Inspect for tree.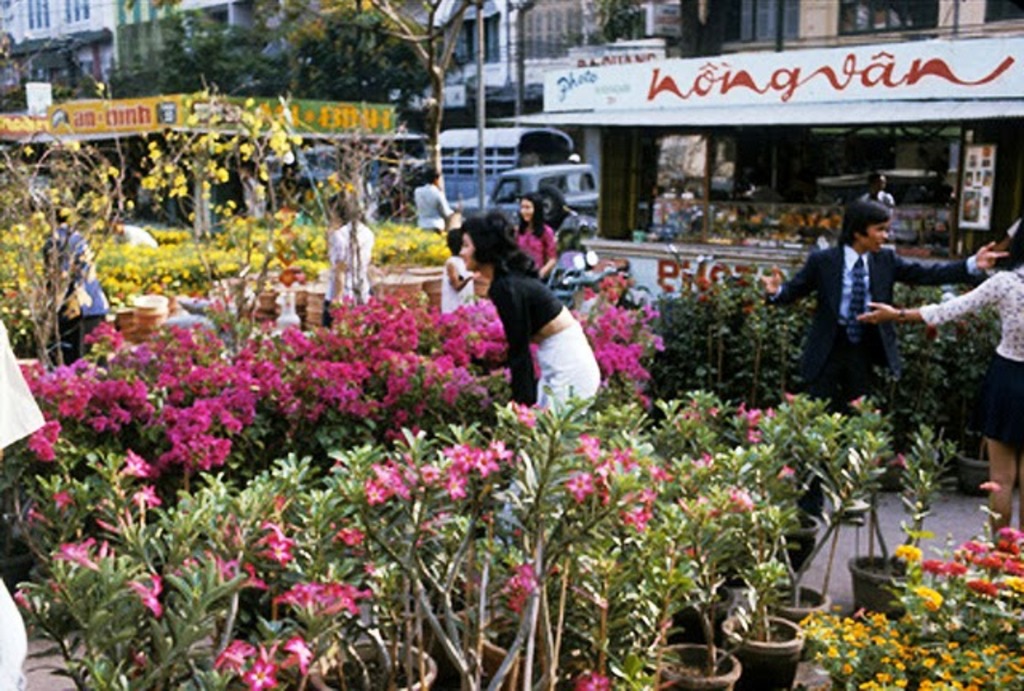
Inspection: Rect(286, 0, 474, 107).
